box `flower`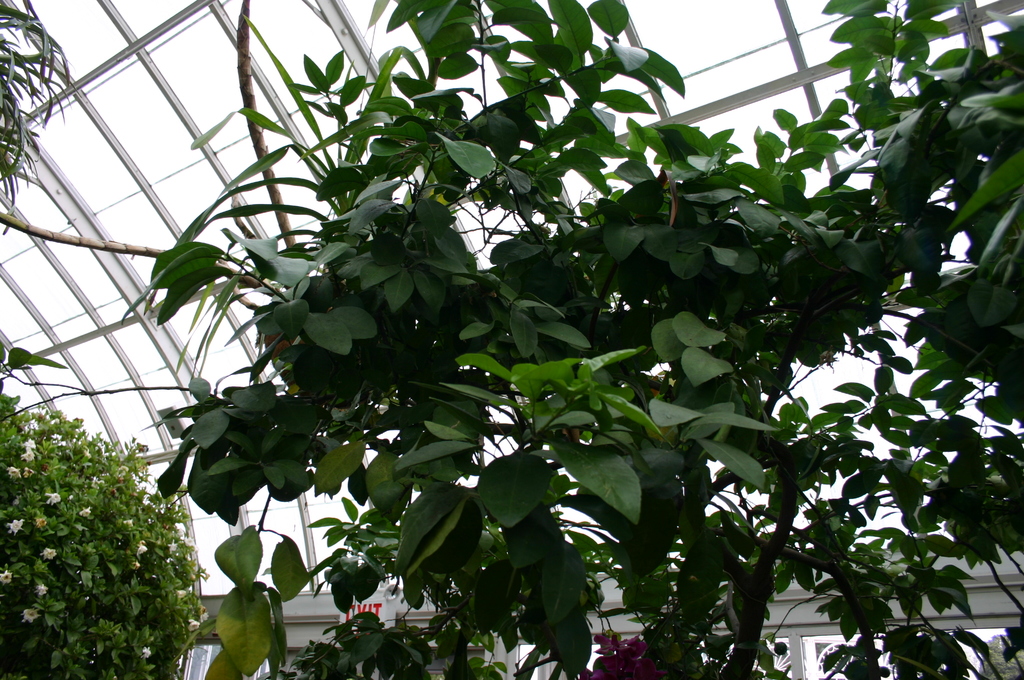
<region>25, 610, 42, 625</region>
